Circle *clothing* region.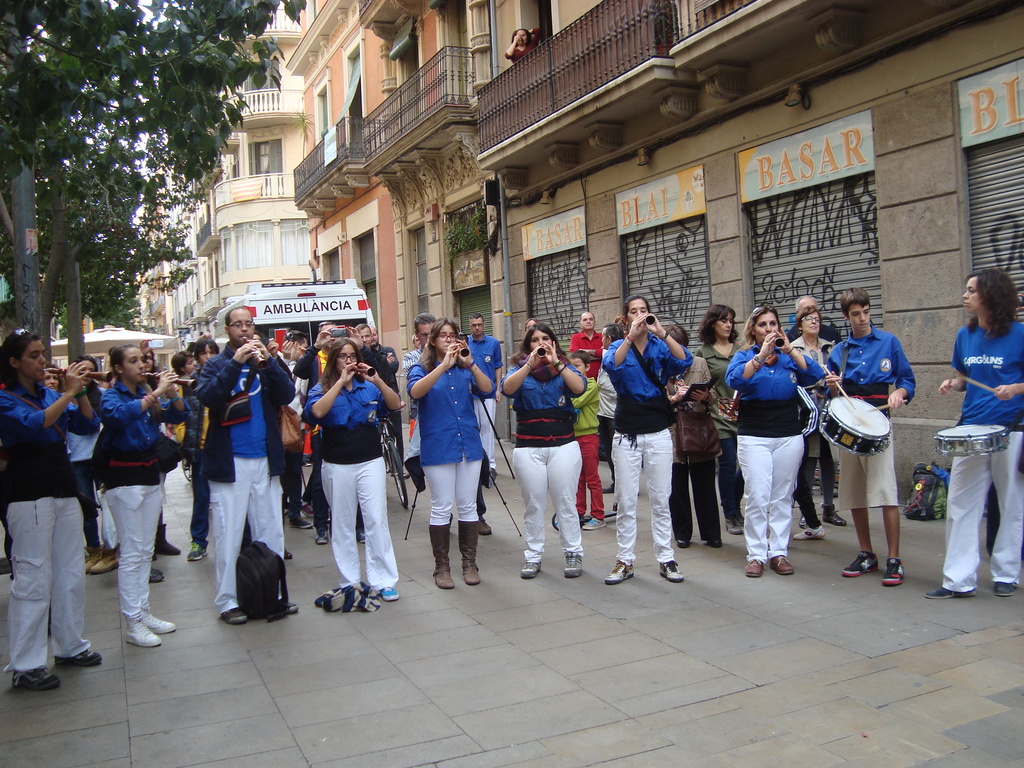
Region: detection(792, 339, 836, 508).
